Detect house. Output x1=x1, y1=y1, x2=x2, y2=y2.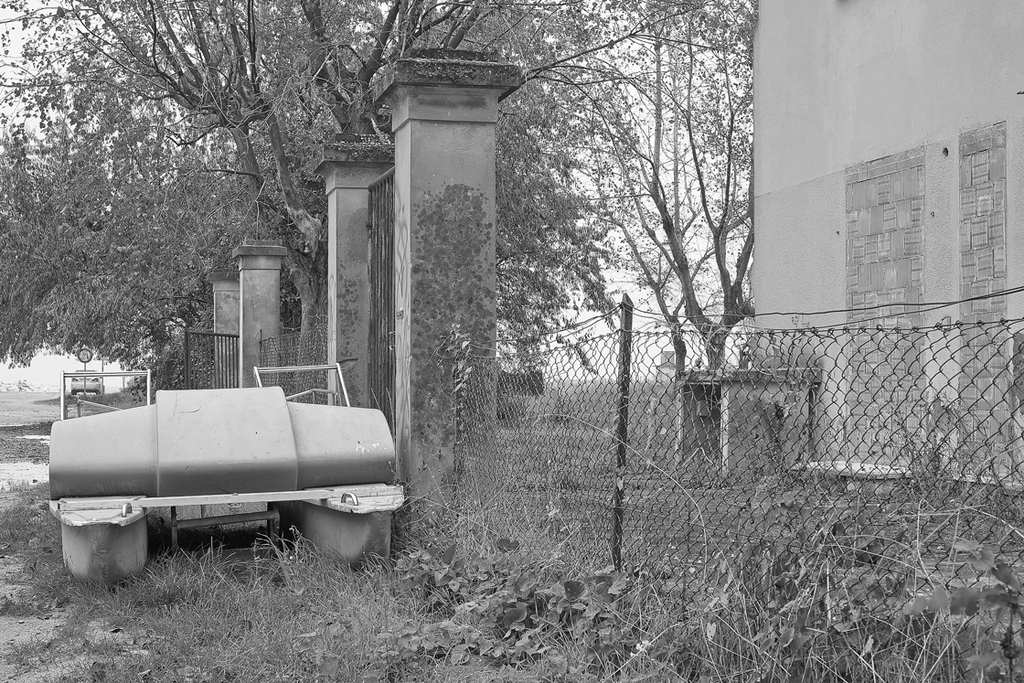
x1=751, y1=0, x2=1023, y2=497.
